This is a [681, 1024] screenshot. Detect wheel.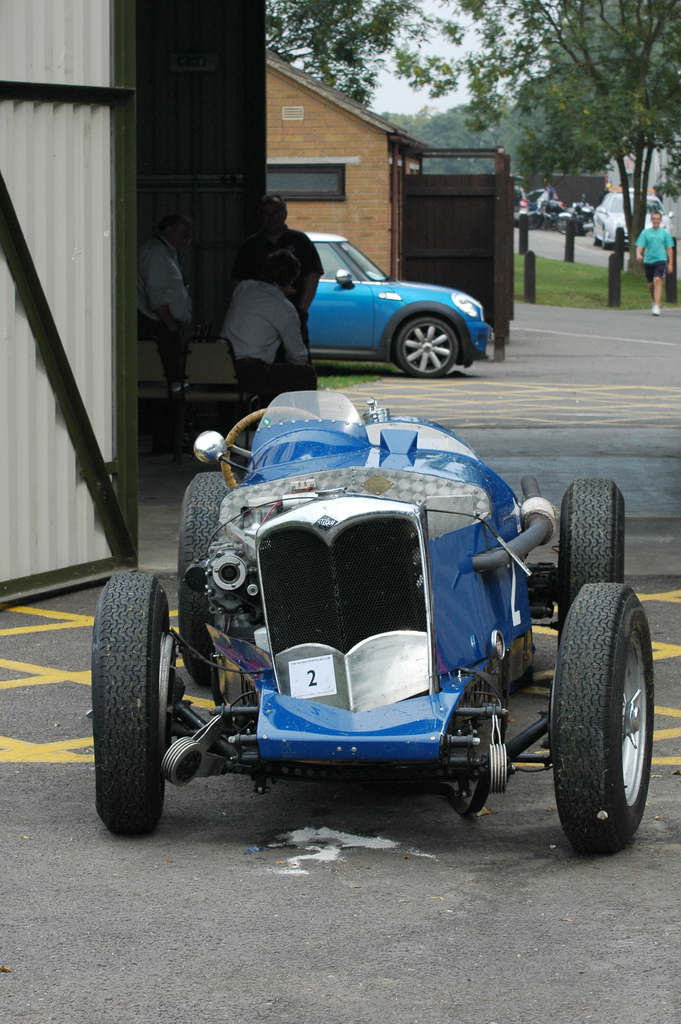
549 582 654 851.
